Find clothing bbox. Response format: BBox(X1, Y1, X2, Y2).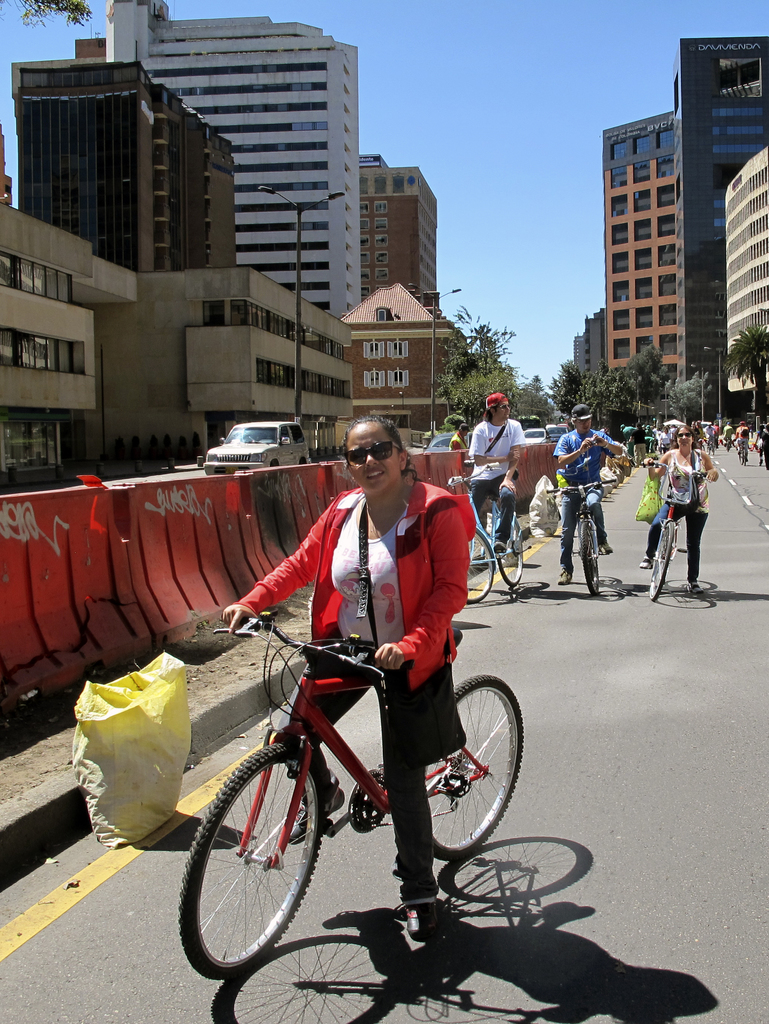
BBox(244, 482, 507, 849).
